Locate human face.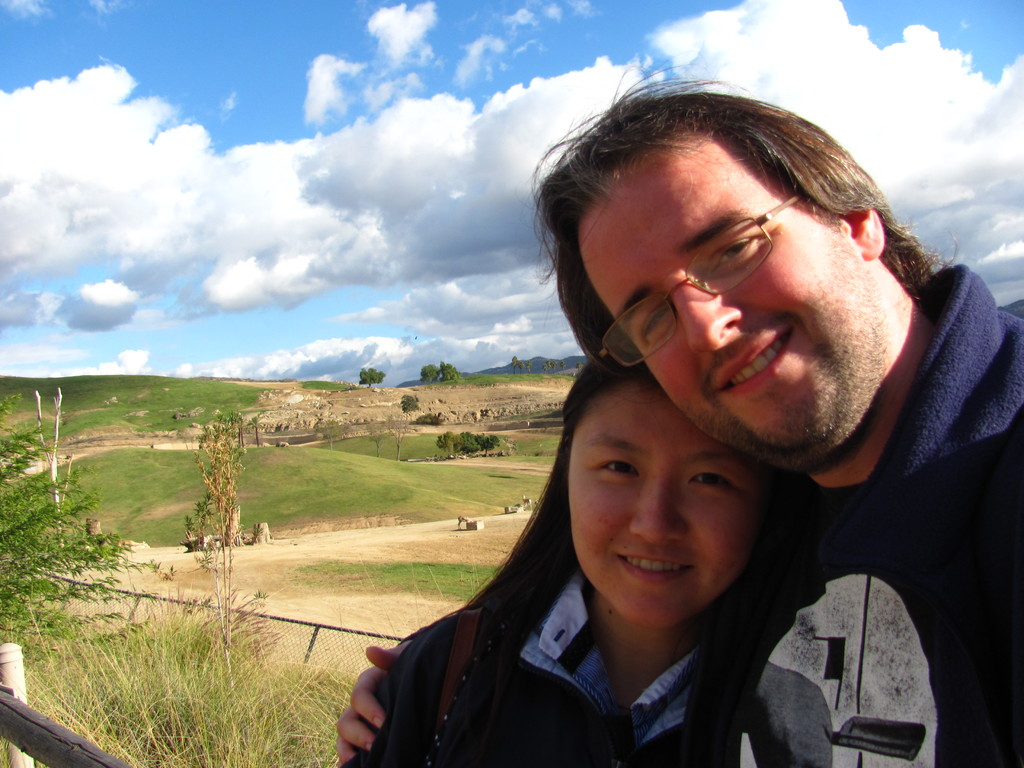
Bounding box: select_region(568, 381, 759, 626).
